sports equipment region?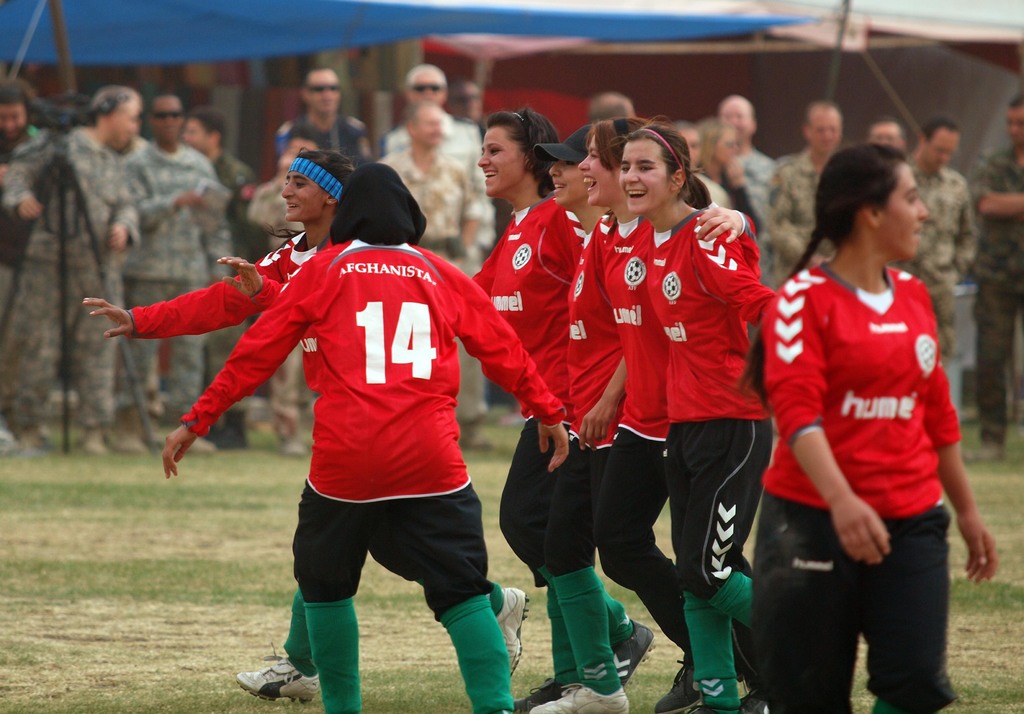
box=[612, 620, 657, 686]
